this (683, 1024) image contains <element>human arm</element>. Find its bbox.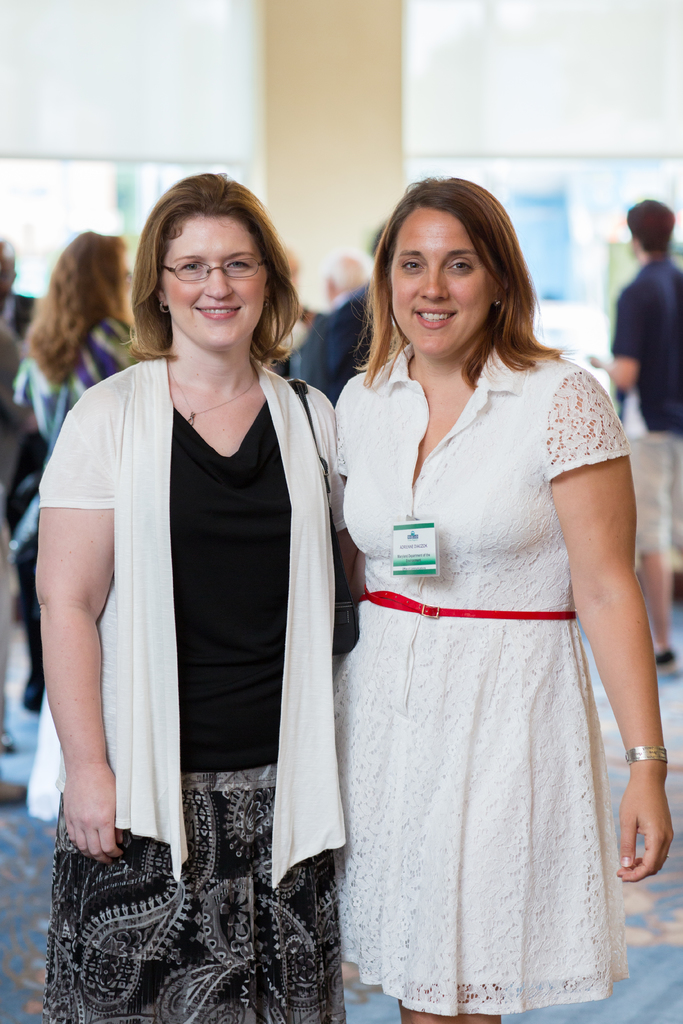
Rect(29, 451, 112, 906).
